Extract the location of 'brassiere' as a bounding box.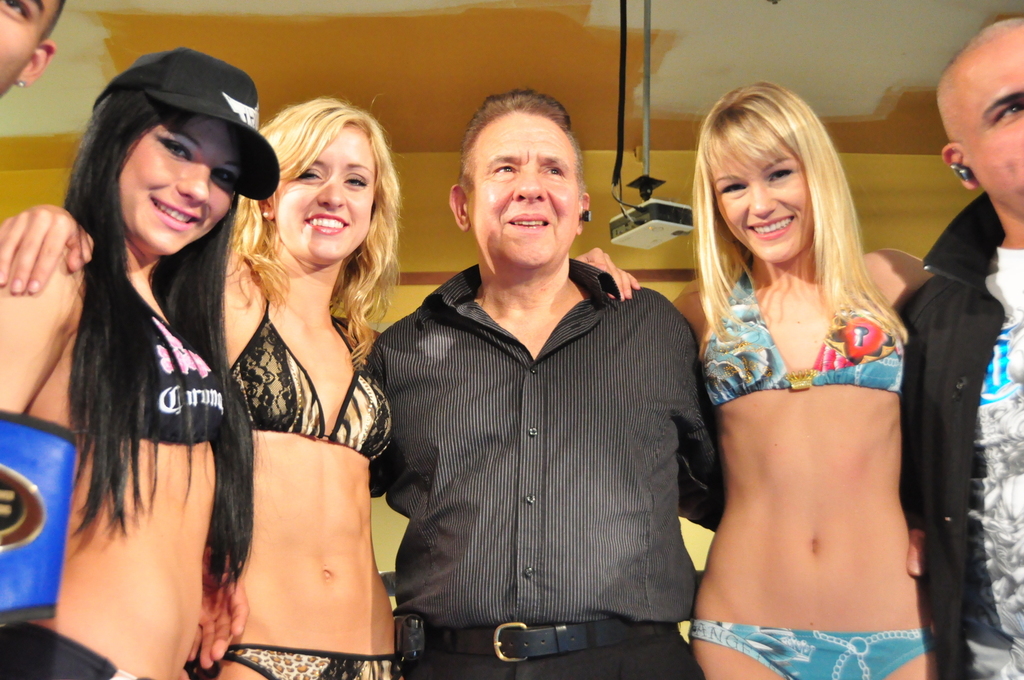
<bbox>123, 278, 226, 445</bbox>.
